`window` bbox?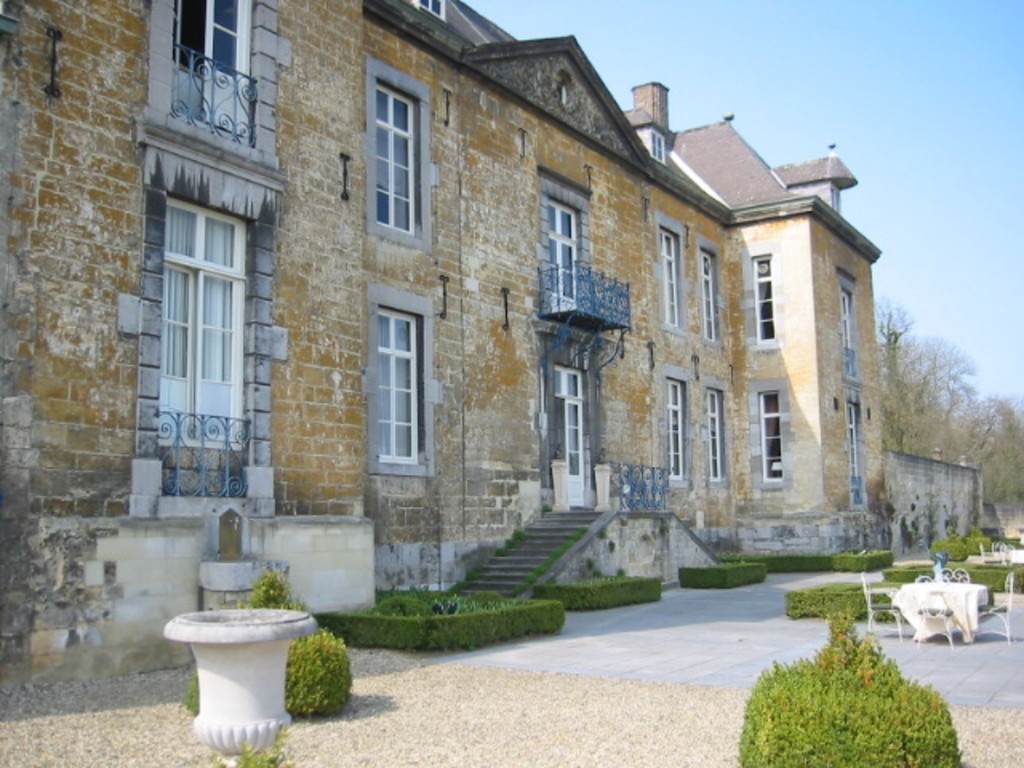
{"left": 368, "top": 56, "right": 430, "bottom": 250}
